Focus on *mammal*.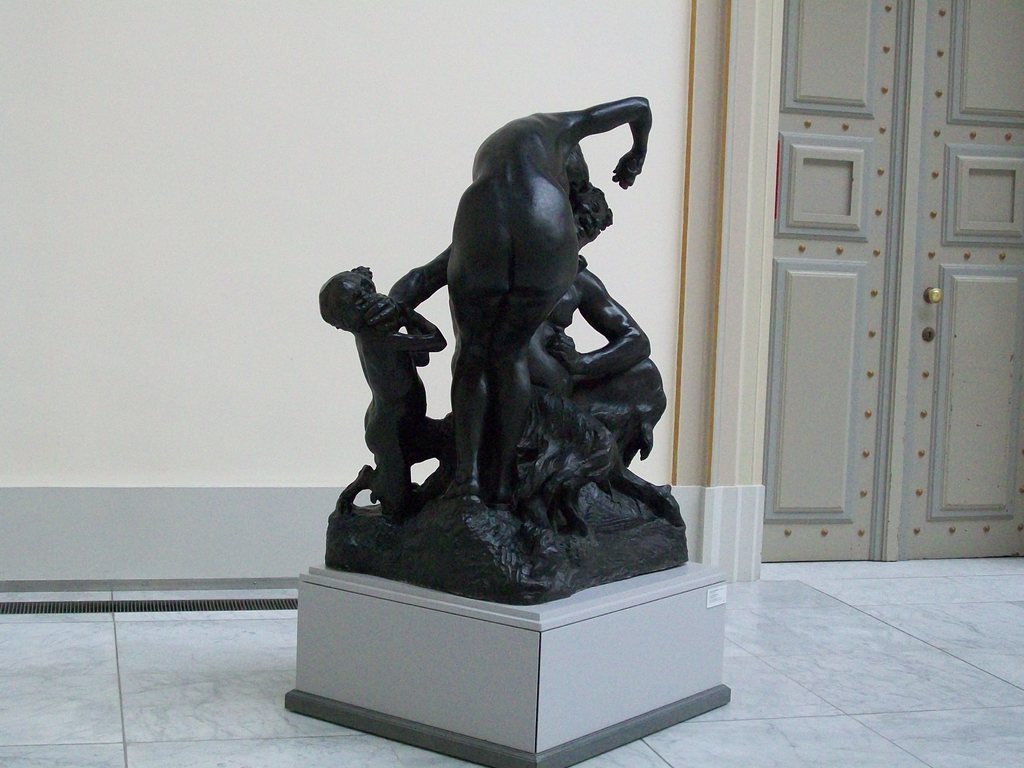
Focused at [x1=388, y1=181, x2=684, y2=525].
